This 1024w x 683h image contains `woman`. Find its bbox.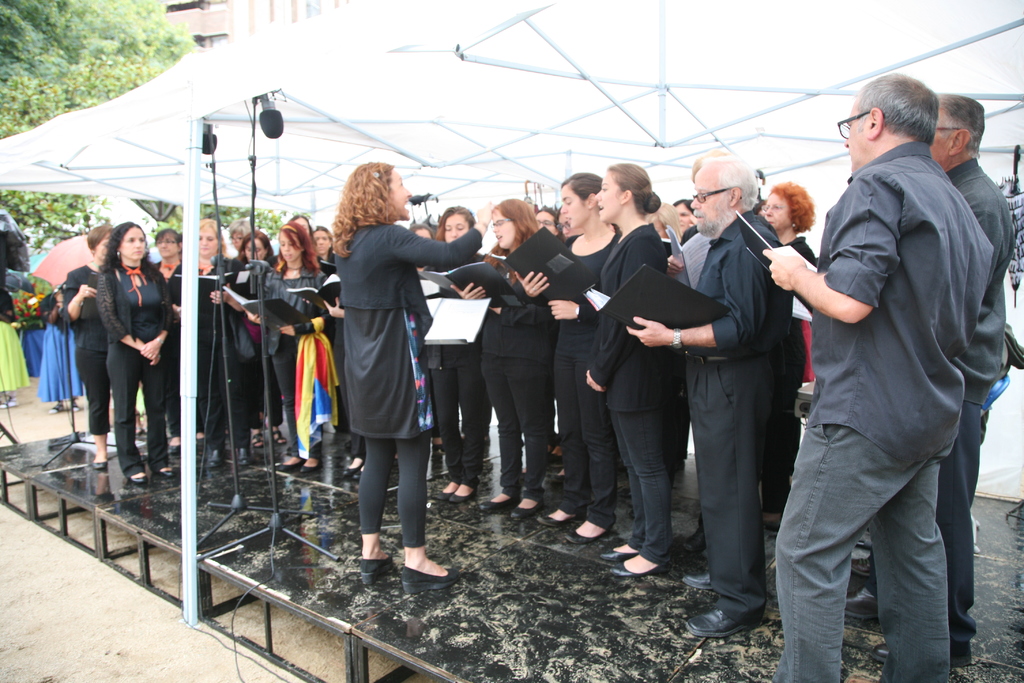
(x1=757, y1=178, x2=824, y2=536).
